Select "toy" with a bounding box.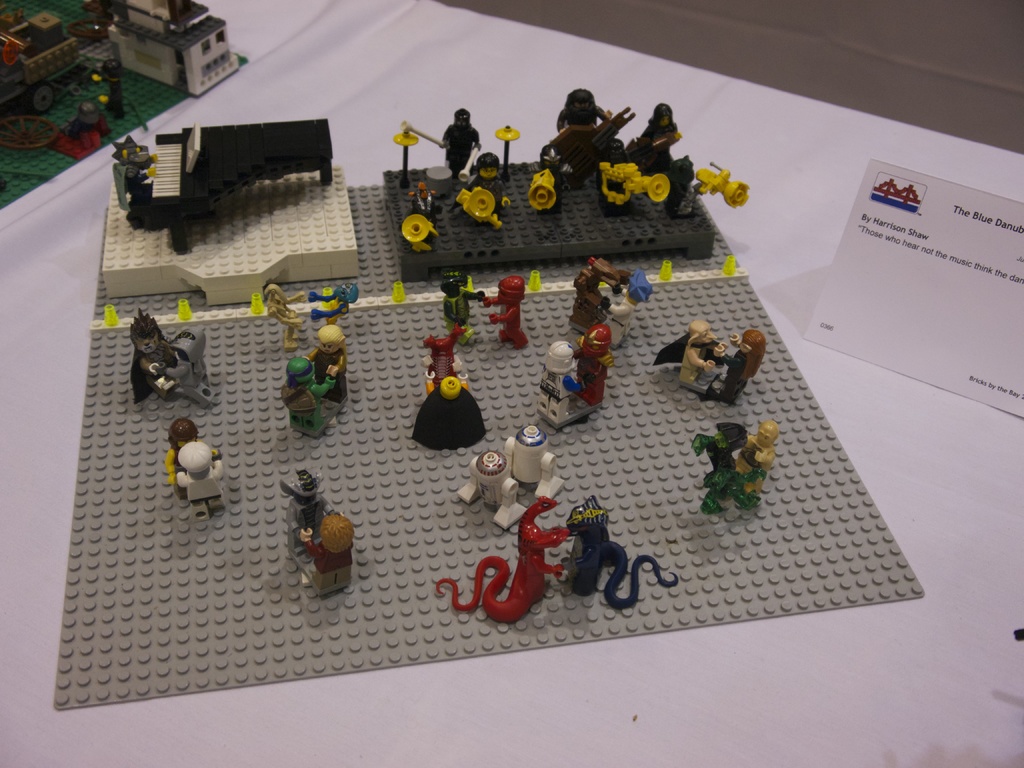
crop(301, 280, 357, 344).
